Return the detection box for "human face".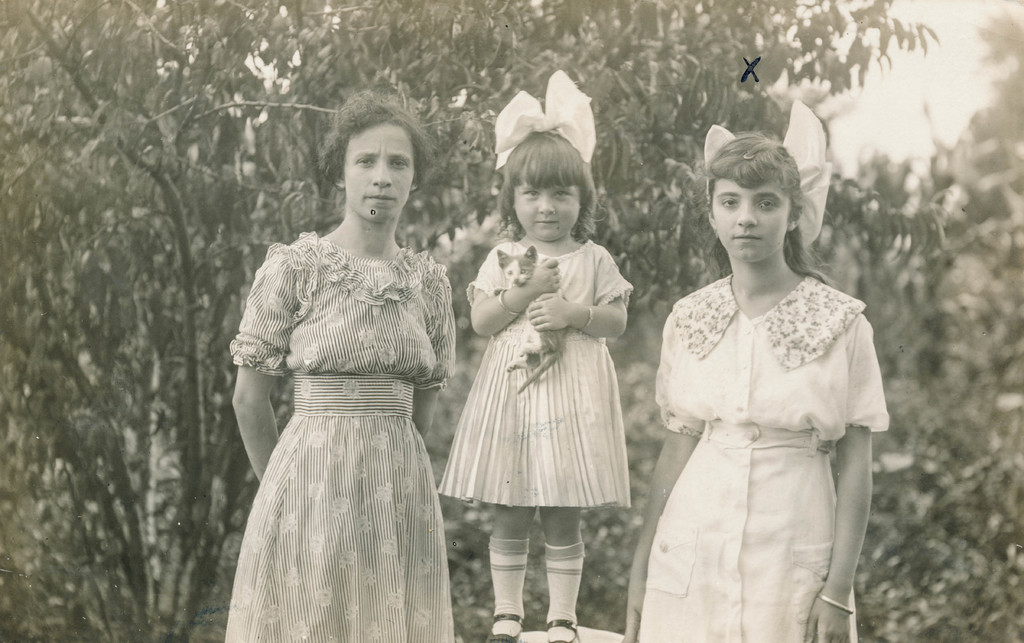
(344,122,413,225).
